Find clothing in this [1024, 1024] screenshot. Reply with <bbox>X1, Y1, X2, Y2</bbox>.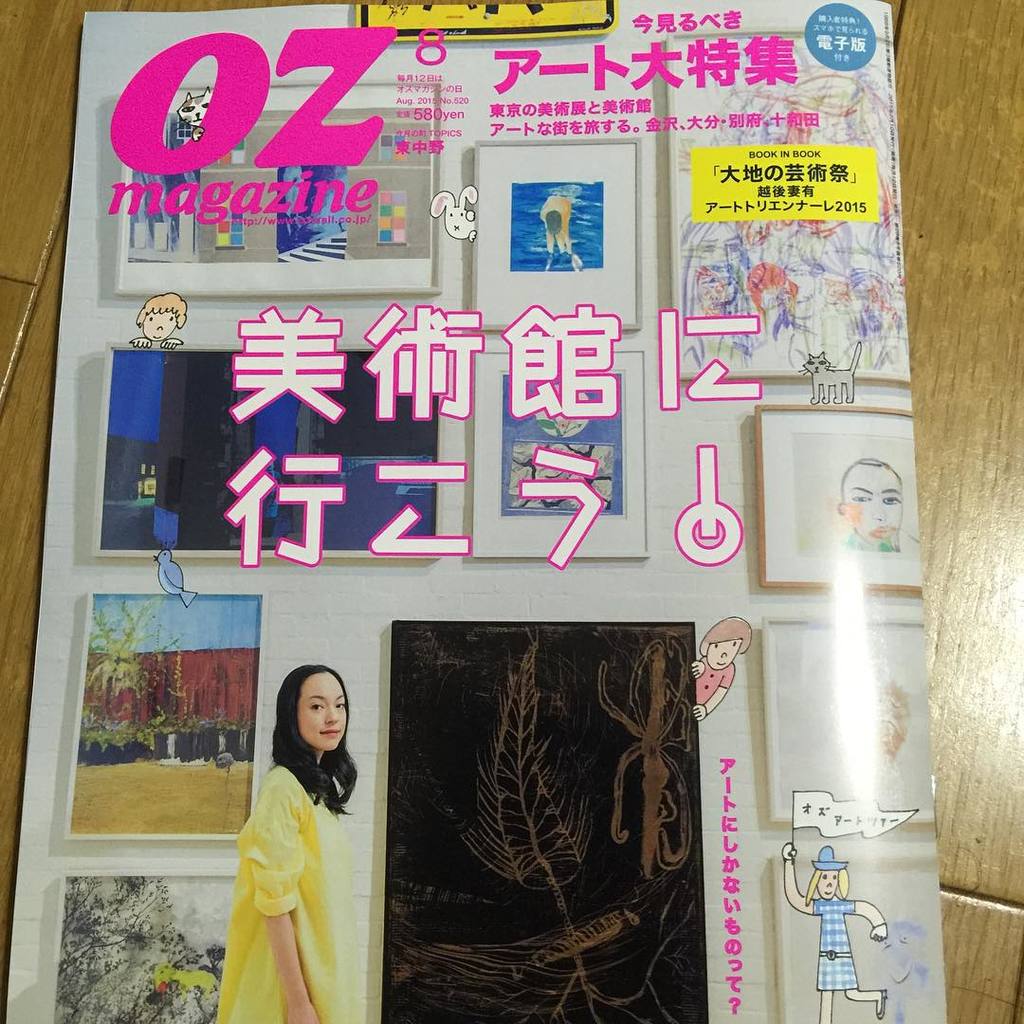
<bbox>213, 759, 357, 1023</bbox>.
